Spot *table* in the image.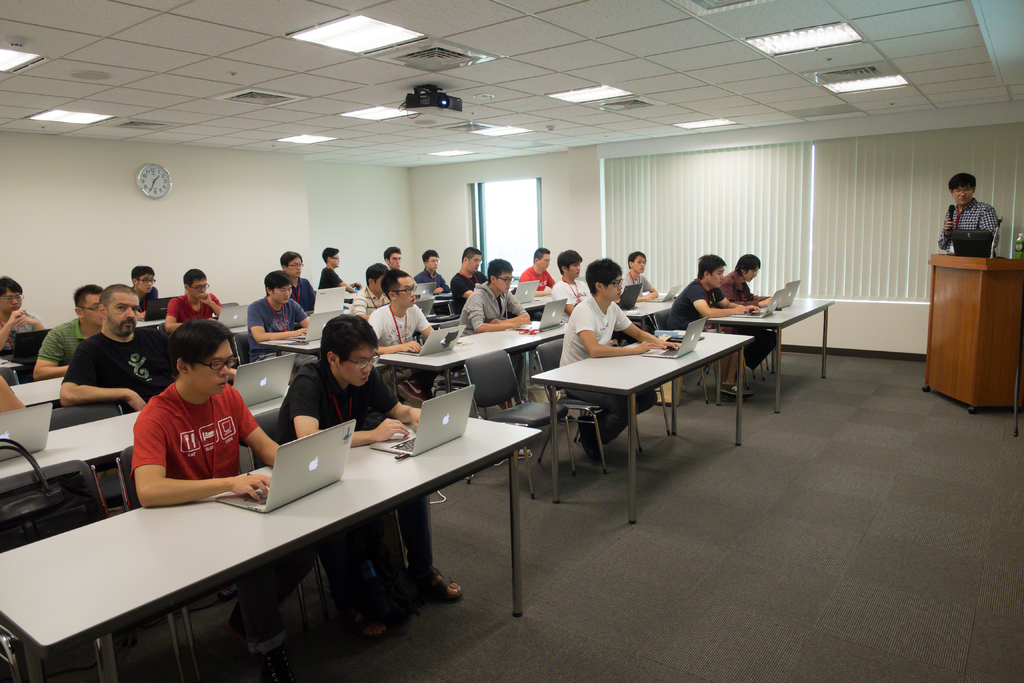
*table* found at rect(10, 379, 67, 406).
